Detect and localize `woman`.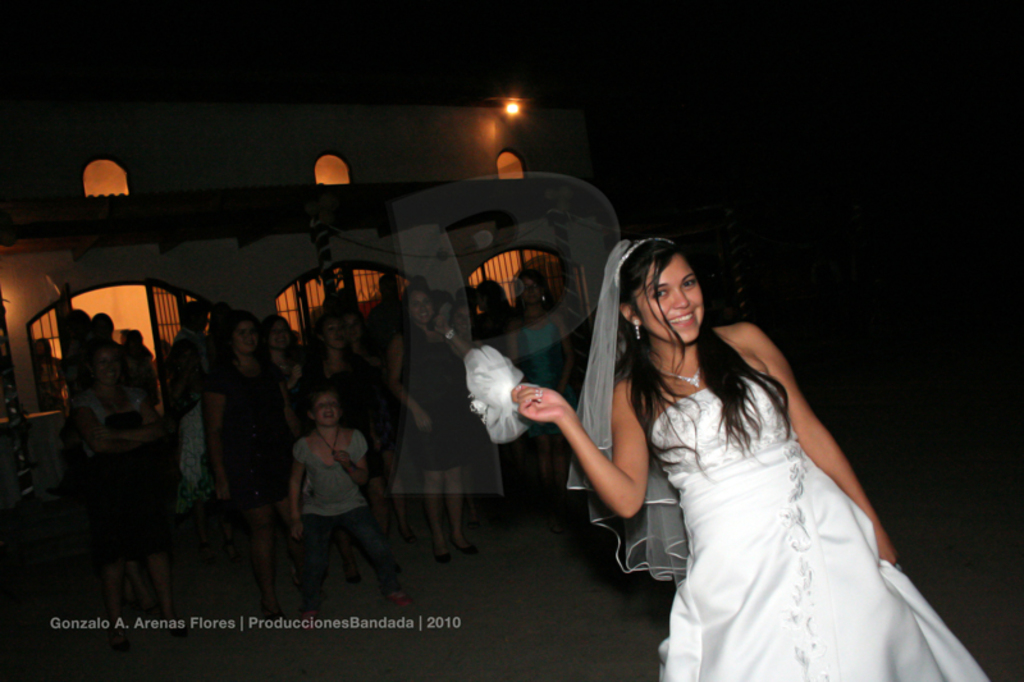
Localized at crop(200, 301, 300, 626).
